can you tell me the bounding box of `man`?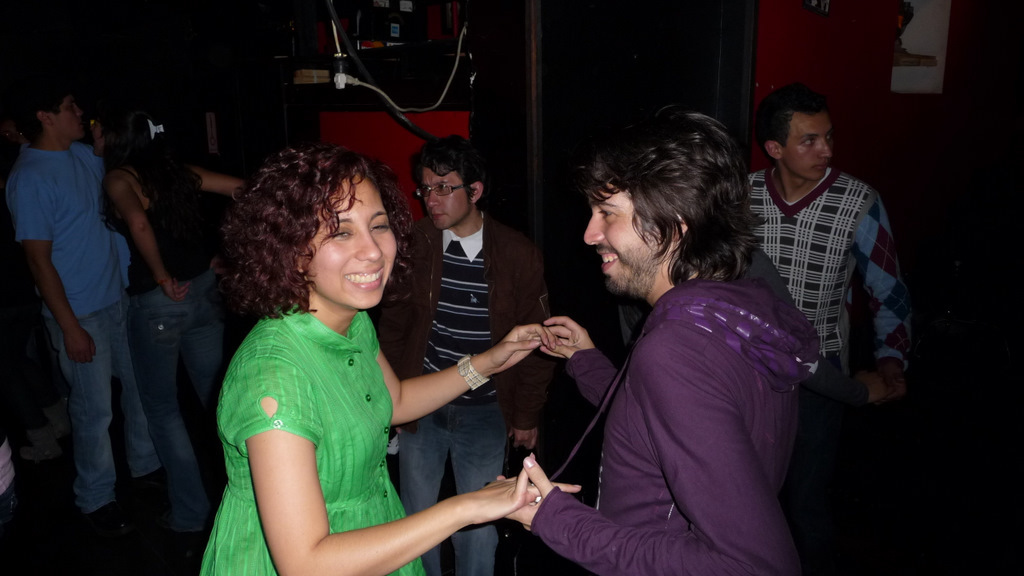
[494,108,815,575].
